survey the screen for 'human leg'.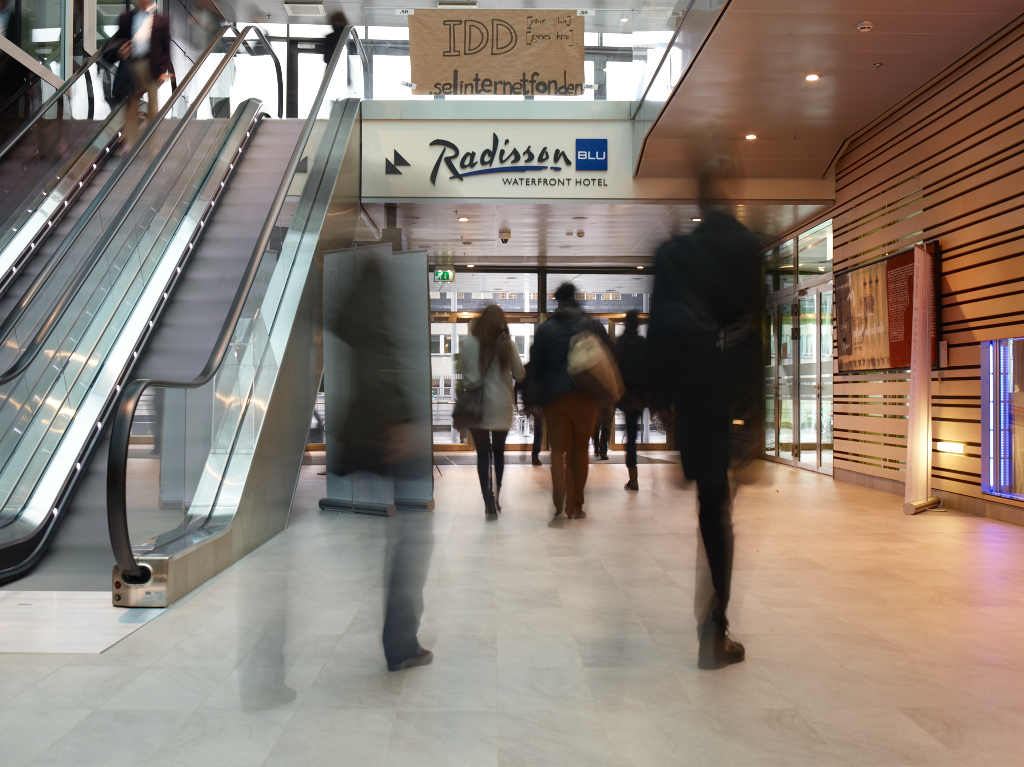
Survey found: x1=230 y1=504 x2=297 y2=718.
